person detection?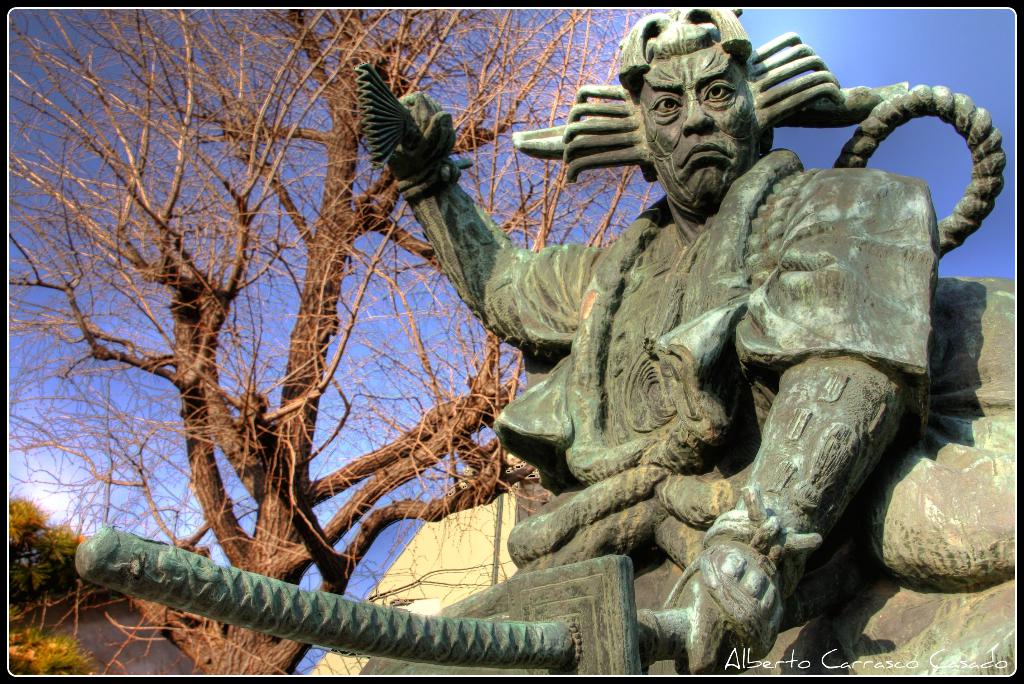
box=[395, 0, 945, 683]
